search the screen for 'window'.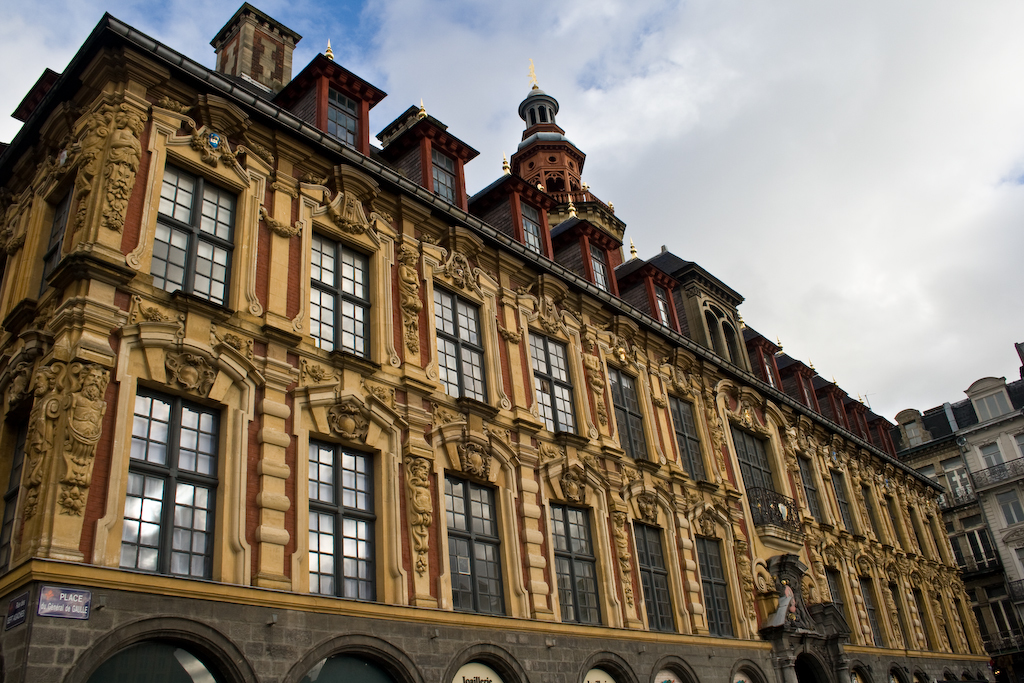
Found at left=304, top=429, right=386, bottom=607.
